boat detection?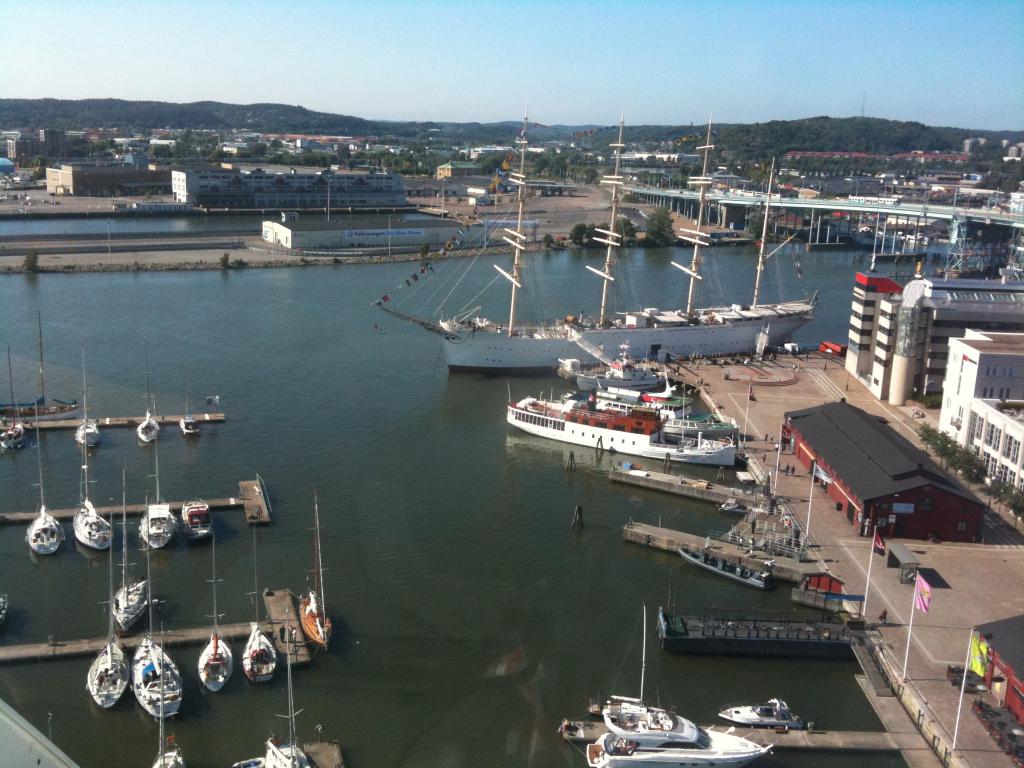
(x1=130, y1=428, x2=184, y2=557)
